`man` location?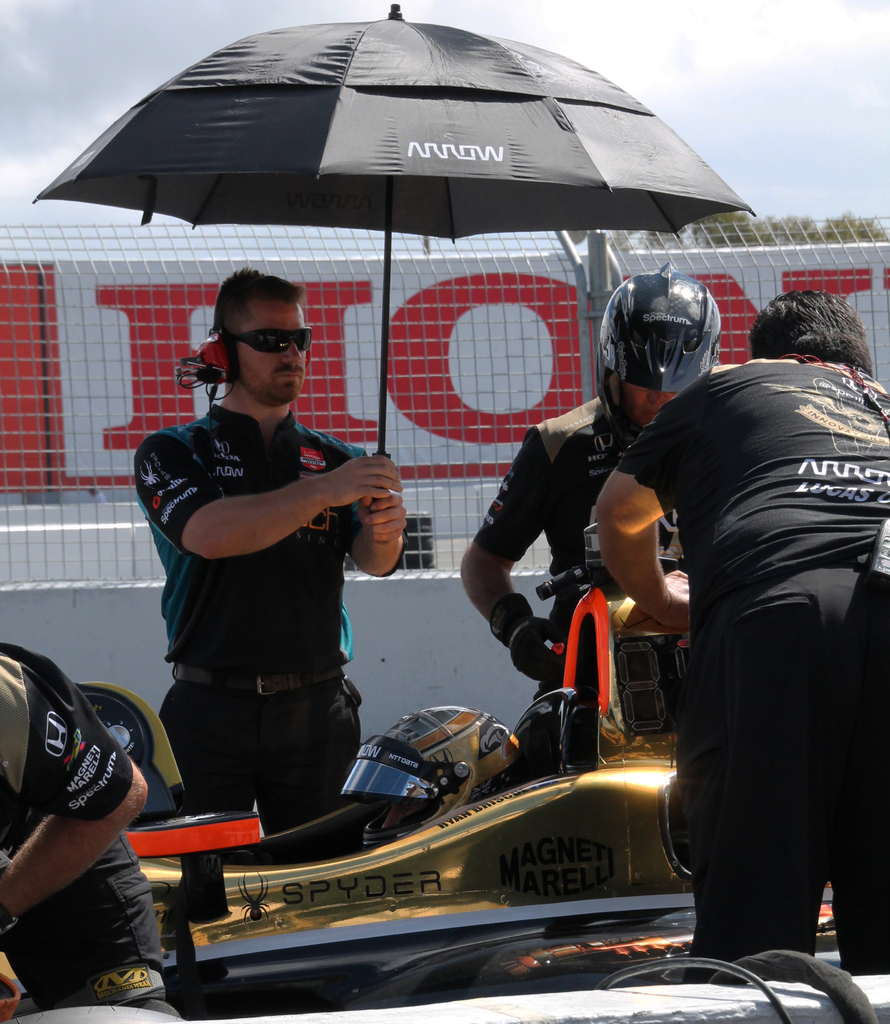
[x1=0, y1=634, x2=182, y2=1023]
